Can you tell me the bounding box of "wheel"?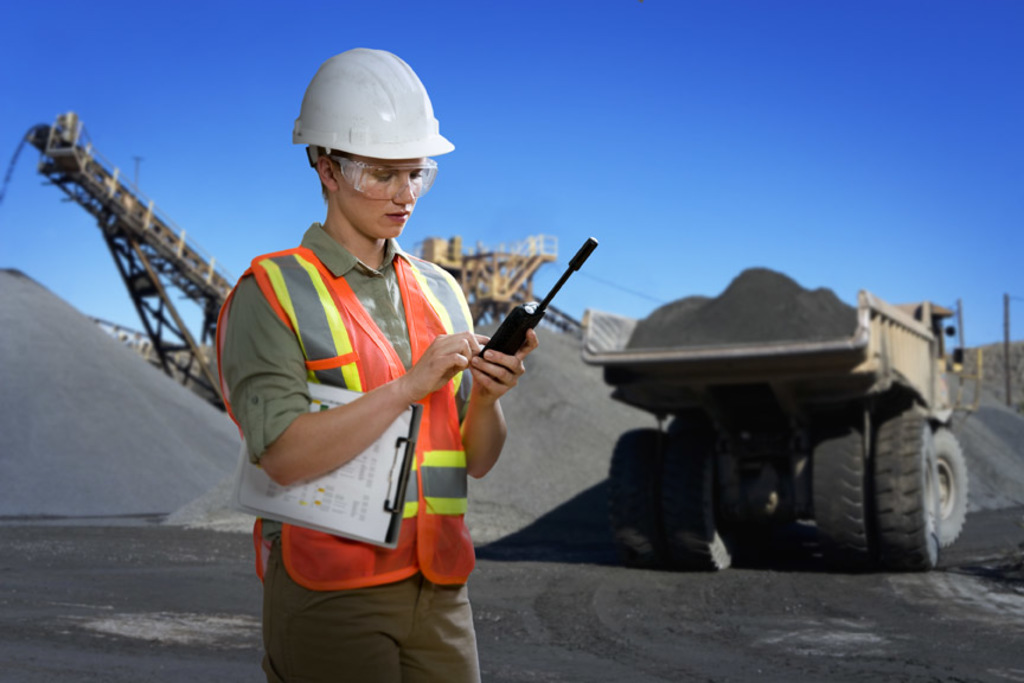
bbox=(875, 410, 948, 570).
